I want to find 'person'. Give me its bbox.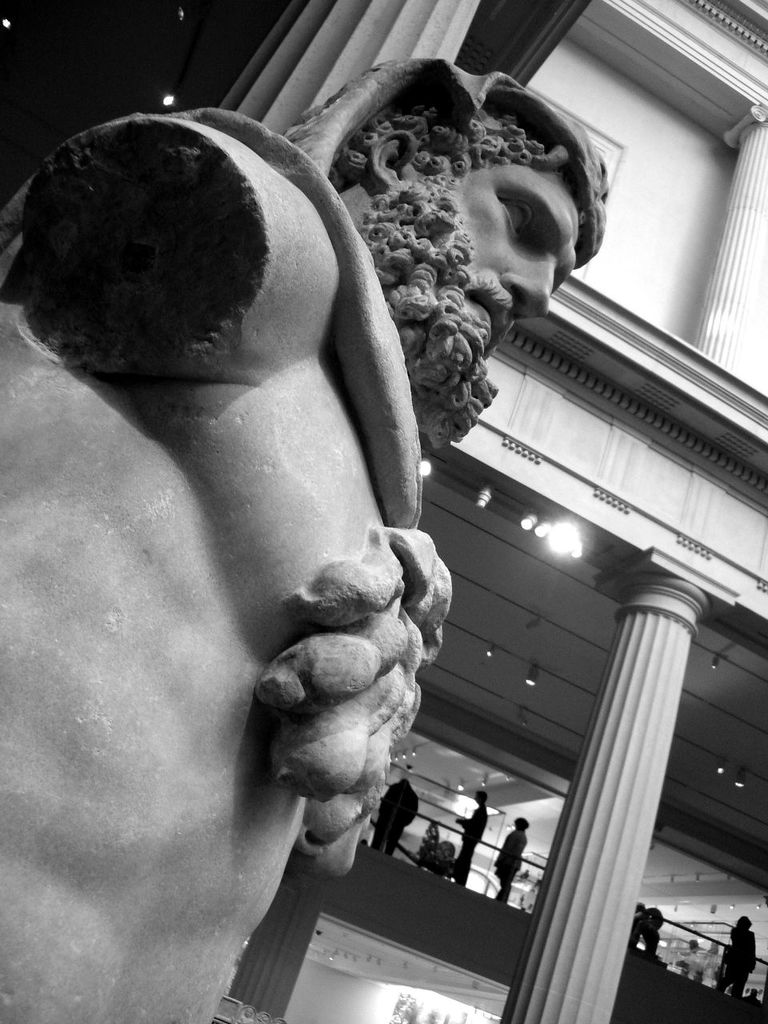
[x1=0, y1=54, x2=606, y2=1023].
